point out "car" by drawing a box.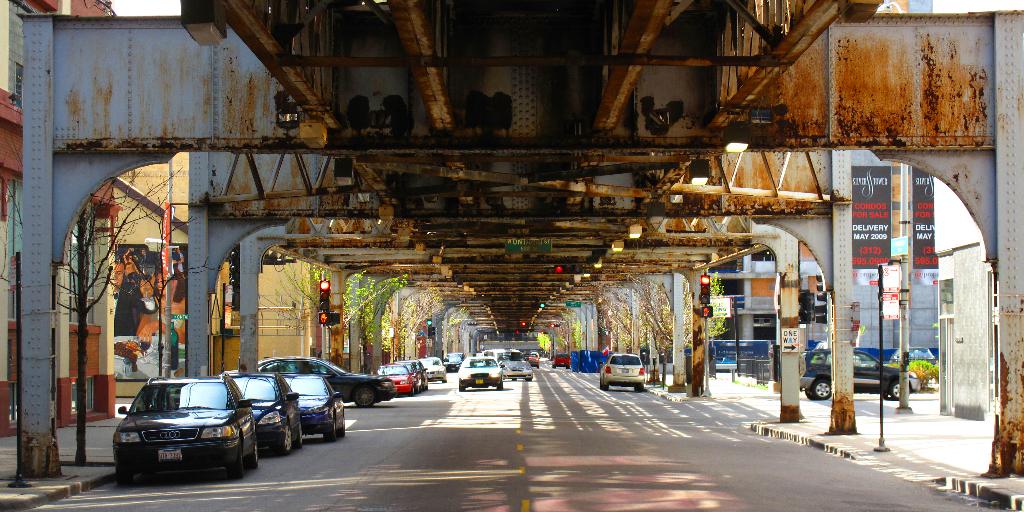
BBox(598, 353, 646, 392).
